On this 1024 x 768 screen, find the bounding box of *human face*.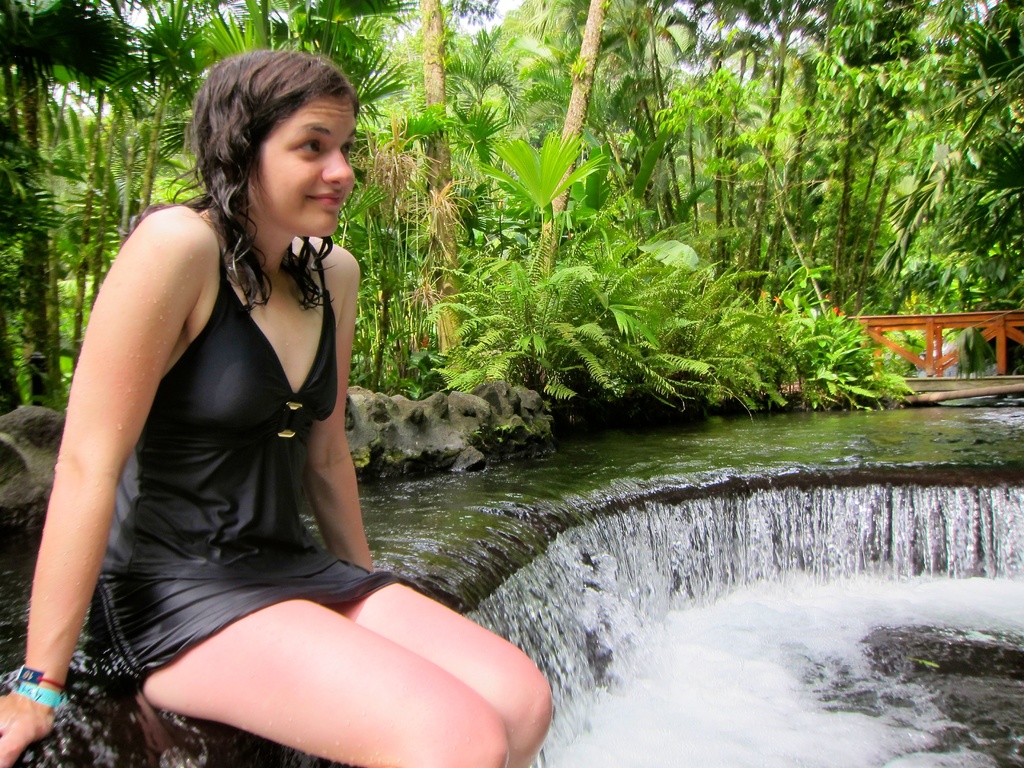
Bounding box: [left=248, top=90, right=355, bottom=241].
